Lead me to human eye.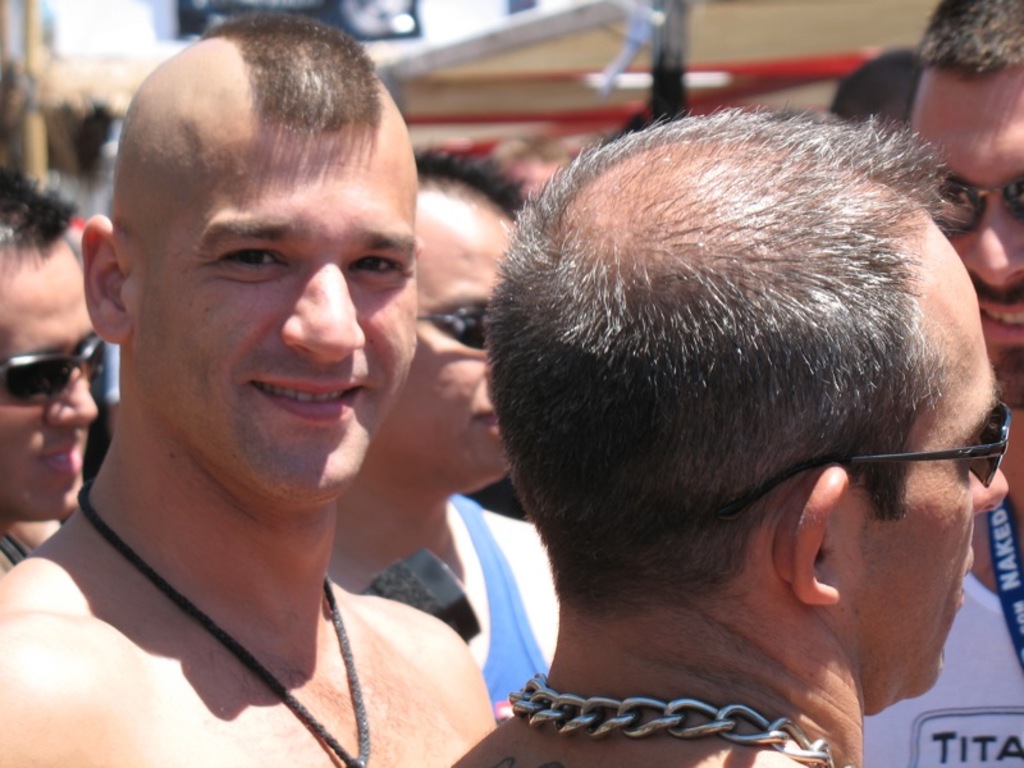
Lead to 209:241:294:276.
